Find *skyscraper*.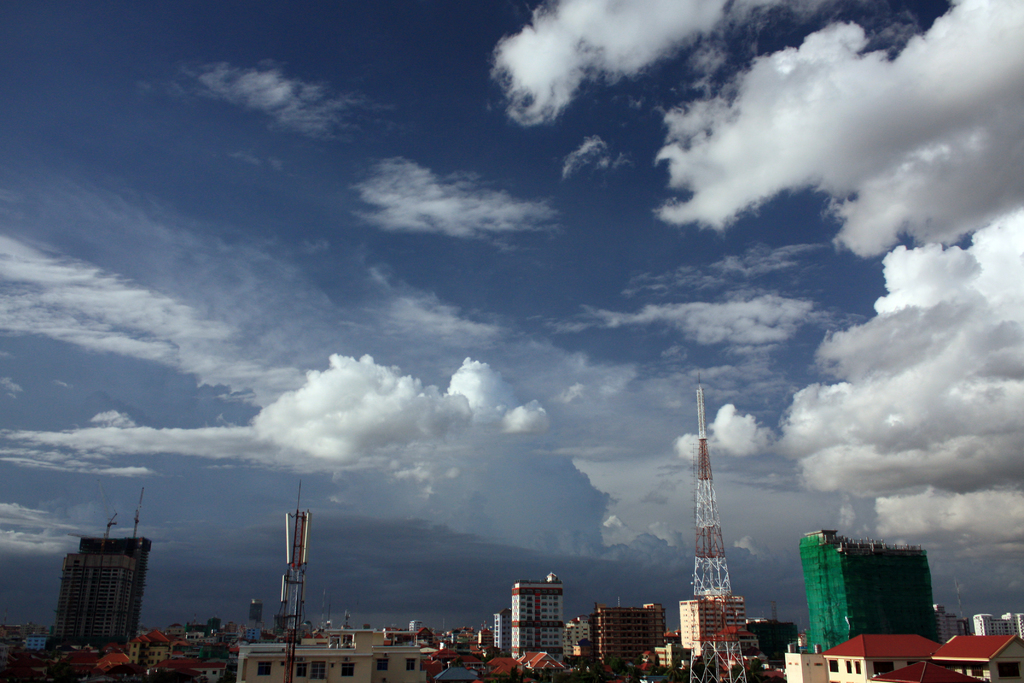
x1=514 y1=567 x2=566 y2=664.
